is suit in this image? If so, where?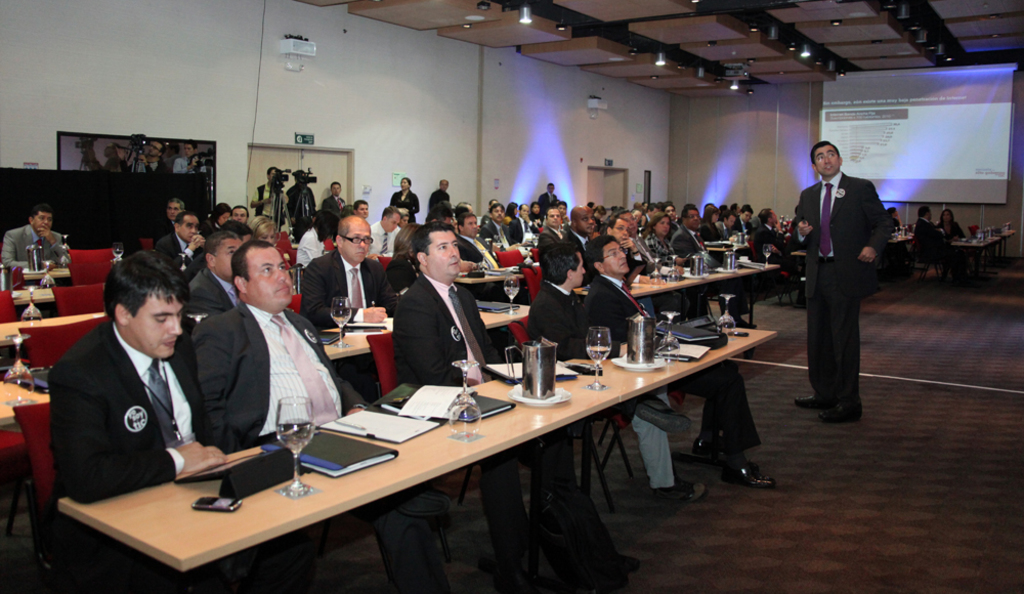
Yes, at {"x1": 155, "y1": 217, "x2": 177, "y2": 248}.
